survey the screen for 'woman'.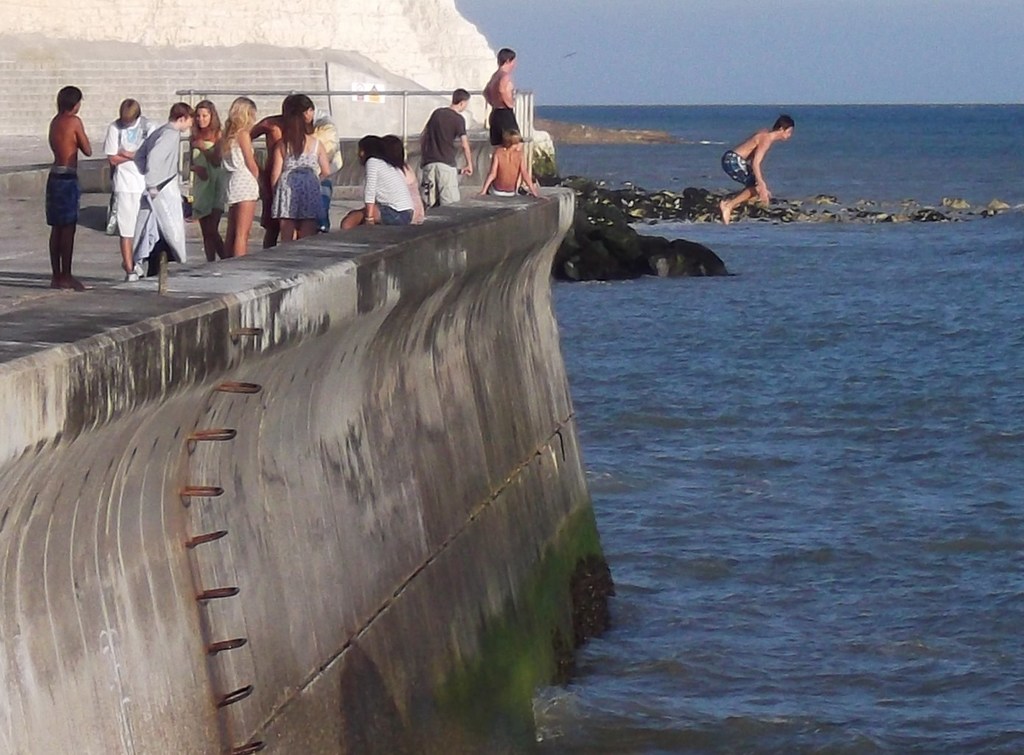
Survey found: (220, 94, 268, 258).
